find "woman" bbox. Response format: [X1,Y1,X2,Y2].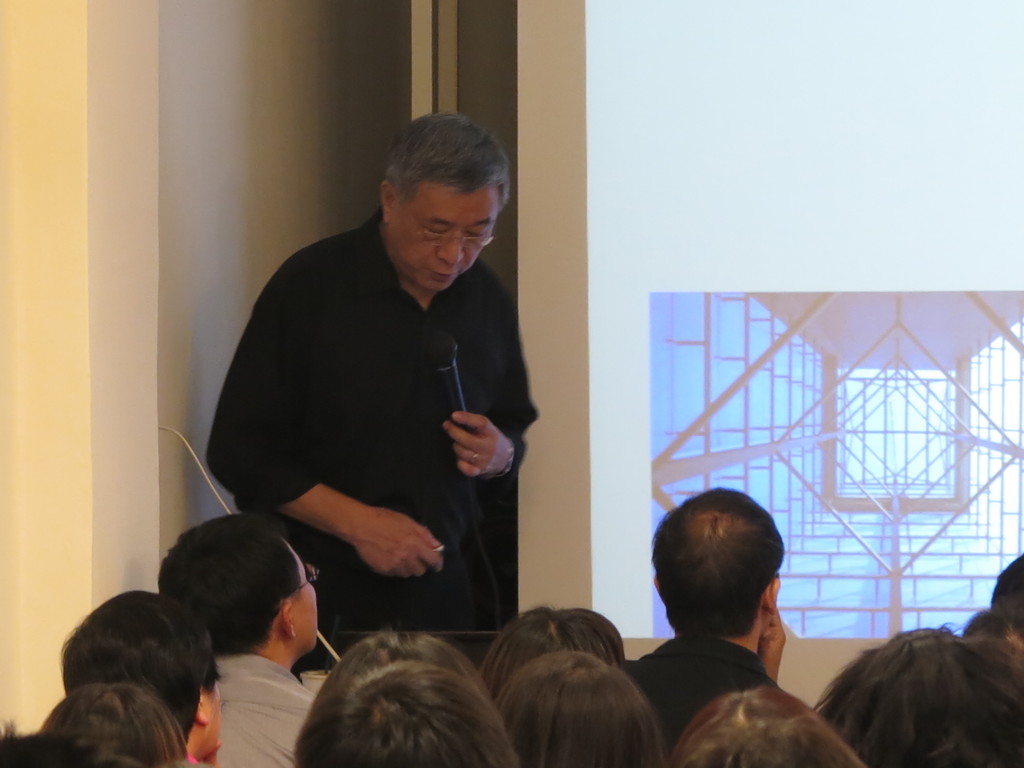
[667,687,869,767].
